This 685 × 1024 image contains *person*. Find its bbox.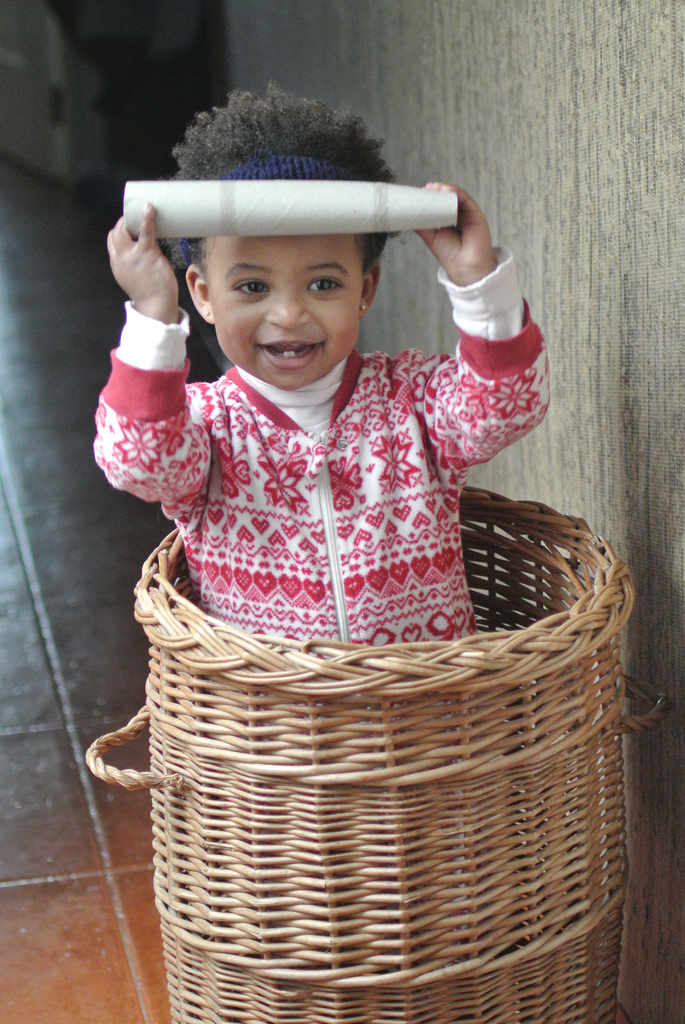
<region>94, 82, 551, 650</region>.
